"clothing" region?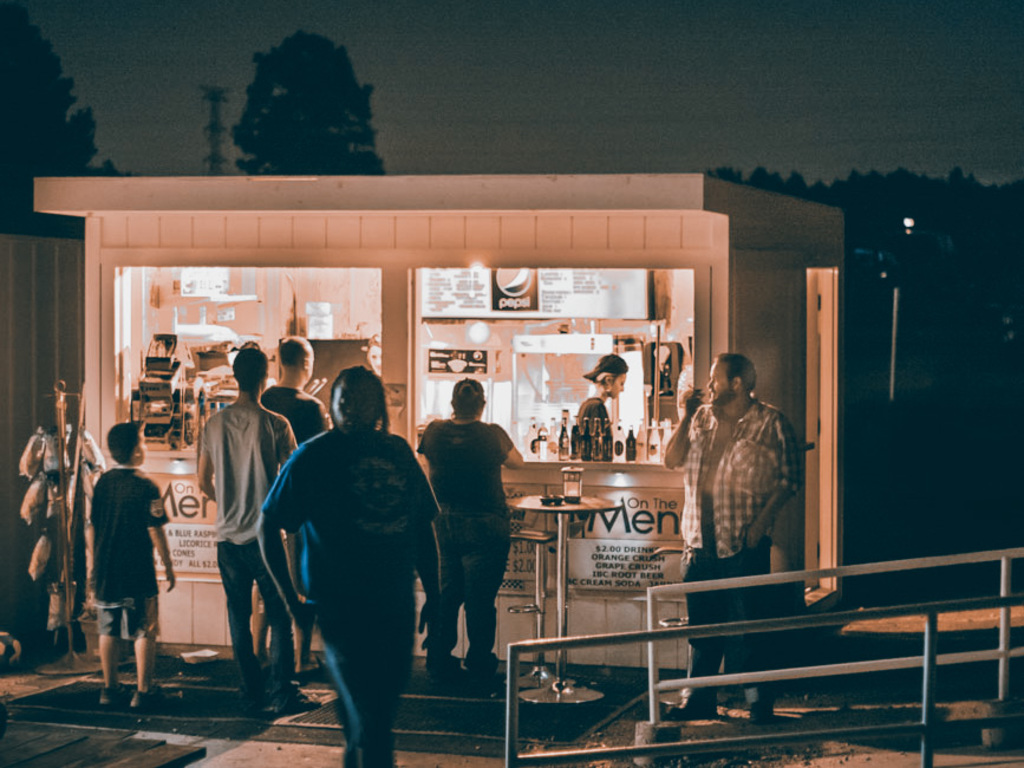
l=92, t=468, r=172, b=656
